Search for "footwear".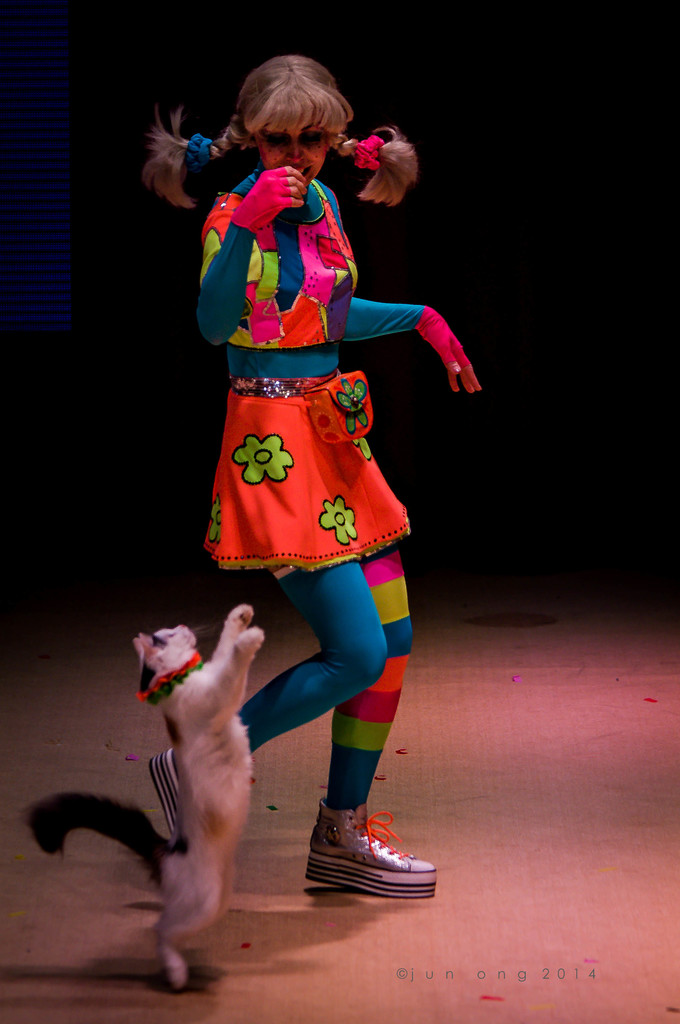
Found at bbox=(152, 745, 181, 836).
